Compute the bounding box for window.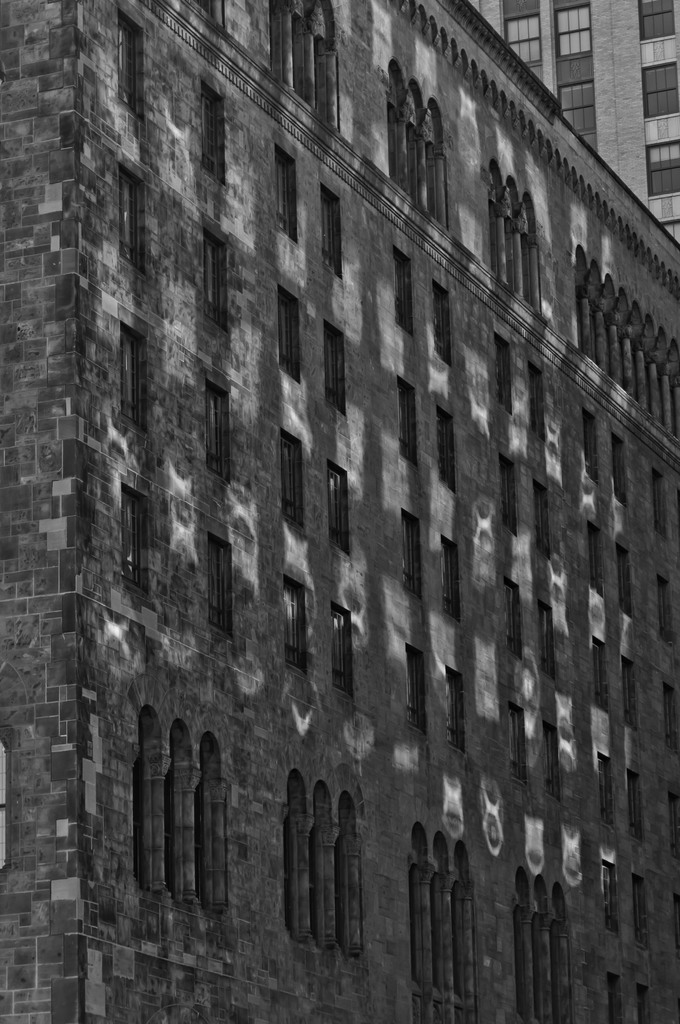
613 431 629 505.
